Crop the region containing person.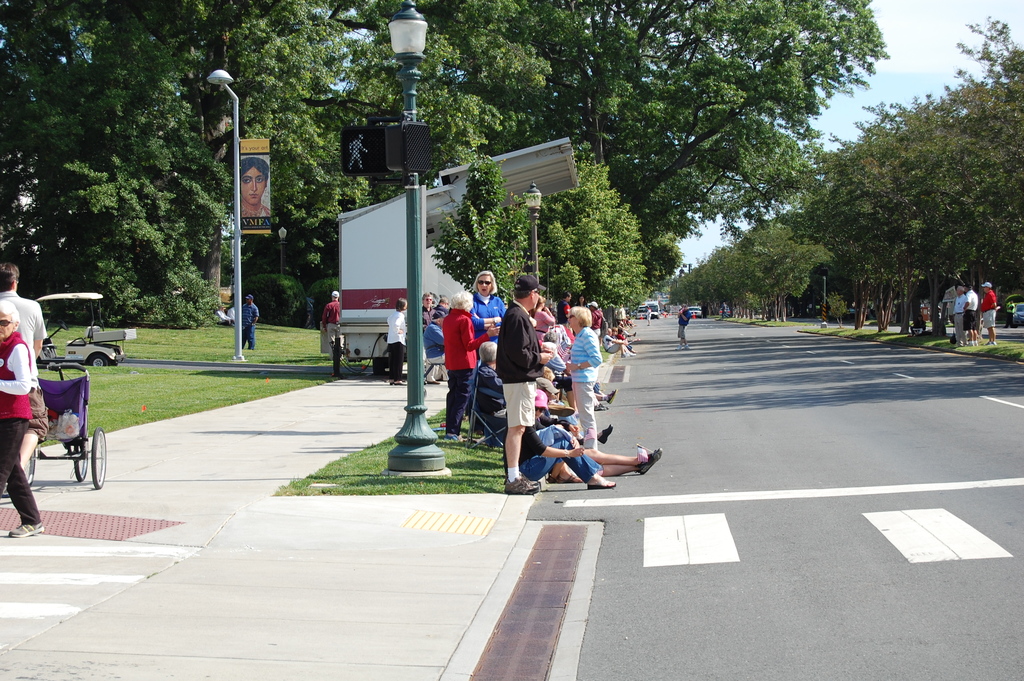
Crop region: rect(0, 261, 47, 357).
